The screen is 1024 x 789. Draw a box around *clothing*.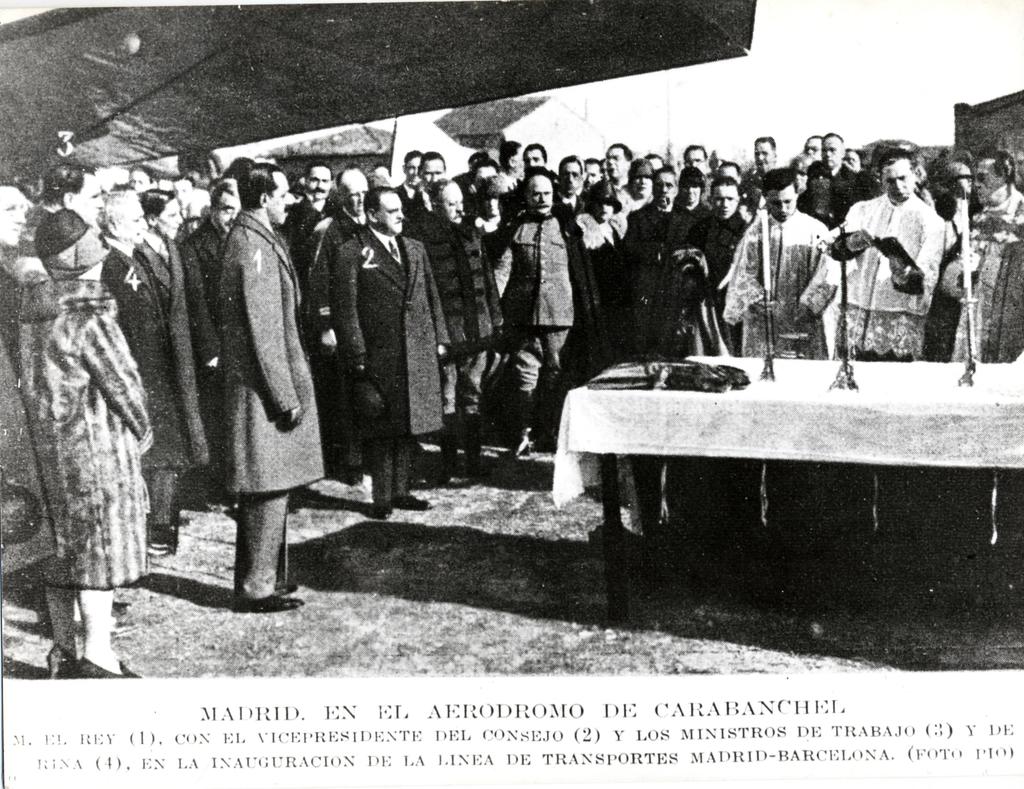
crop(417, 212, 504, 426).
